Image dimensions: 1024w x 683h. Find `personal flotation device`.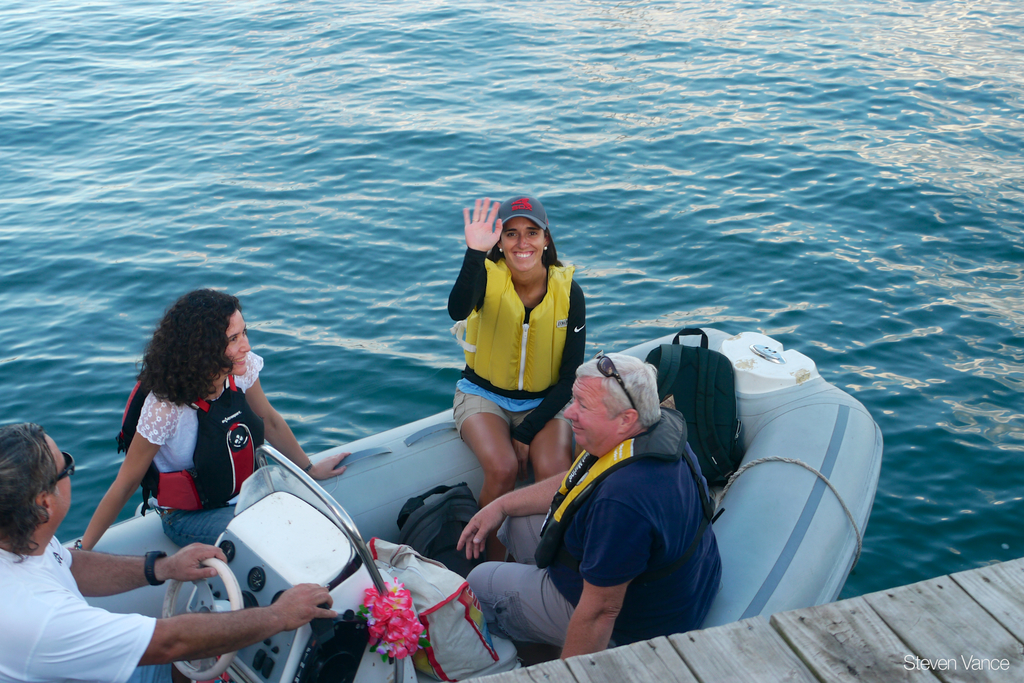
bbox=[111, 369, 278, 514].
